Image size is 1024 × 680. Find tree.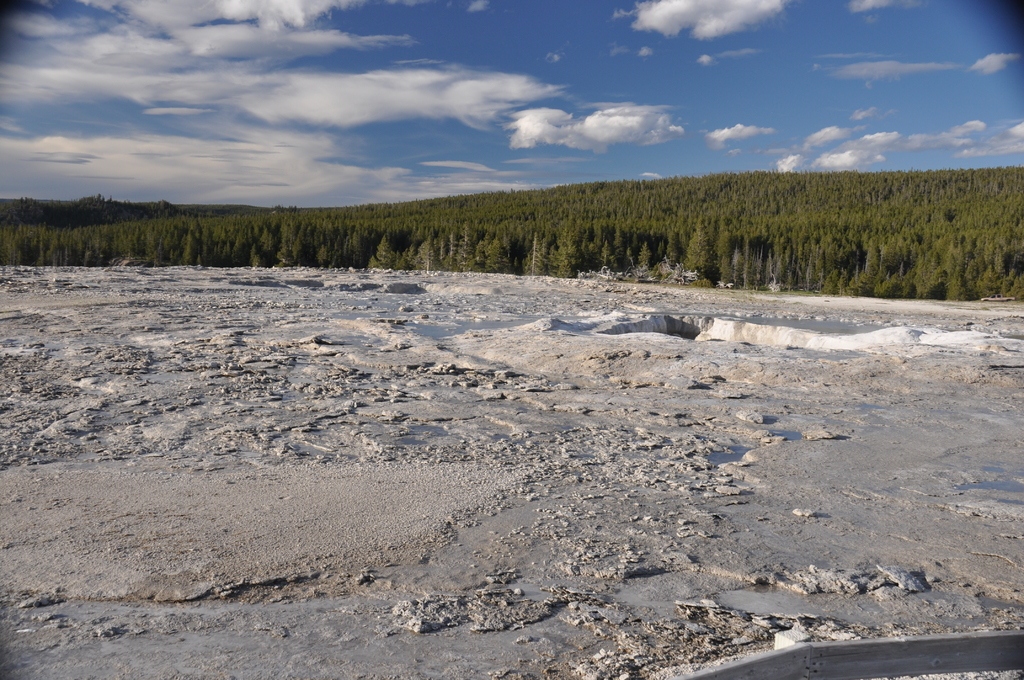
box=[527, 233, 544, 277].
